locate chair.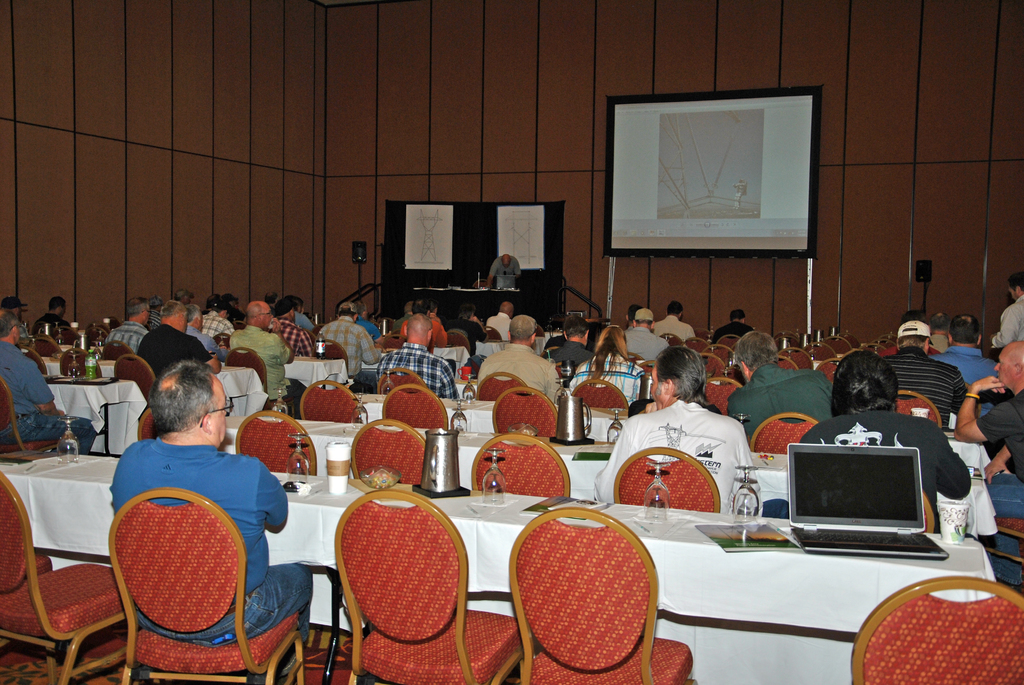
Bounding box: <box>848,575,1023,684</box>.
